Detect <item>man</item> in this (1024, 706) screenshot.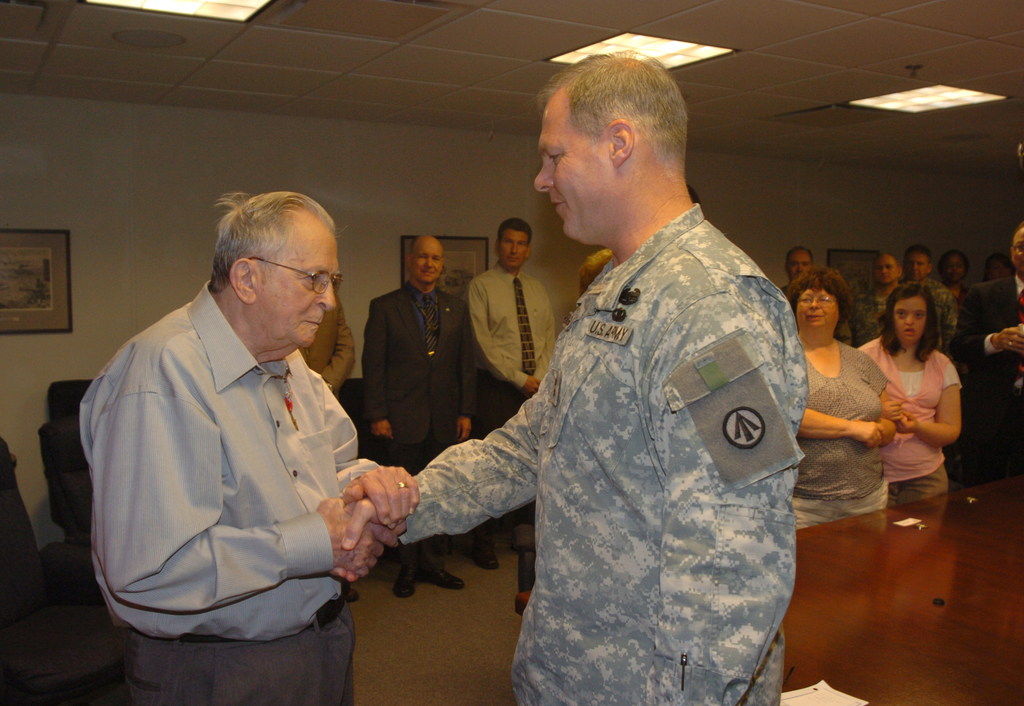
Detection: 856/247/908/345.
